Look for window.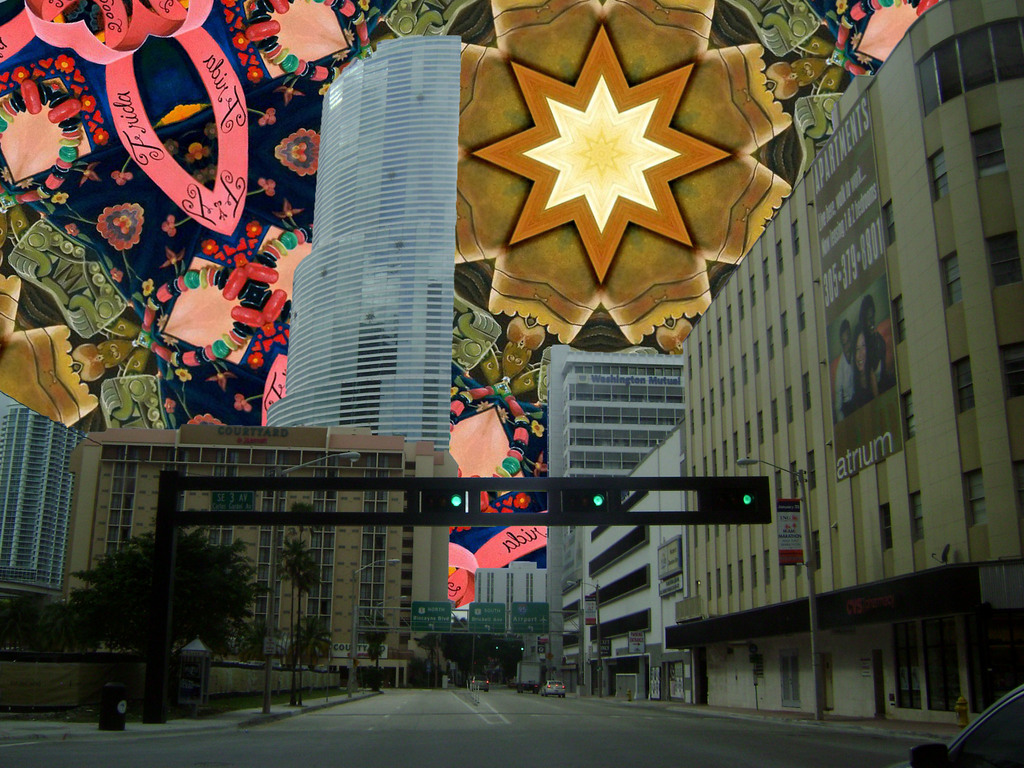
Found: region(890, 627, 920, 708).
